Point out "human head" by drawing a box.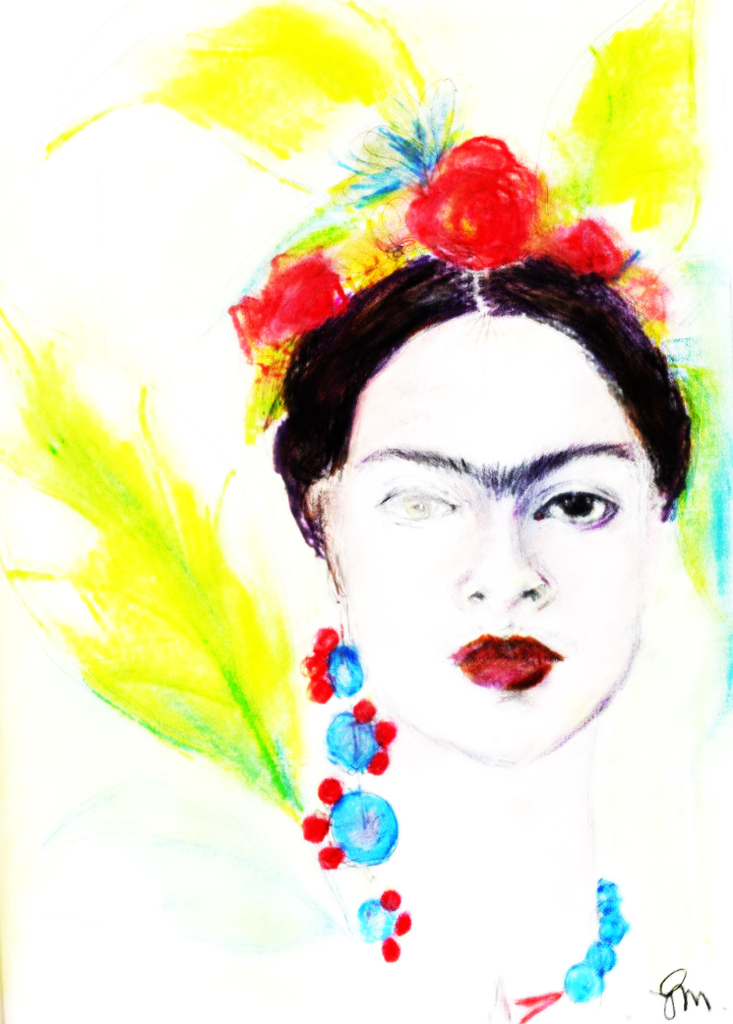
<box>305,209,673,742</box>.
